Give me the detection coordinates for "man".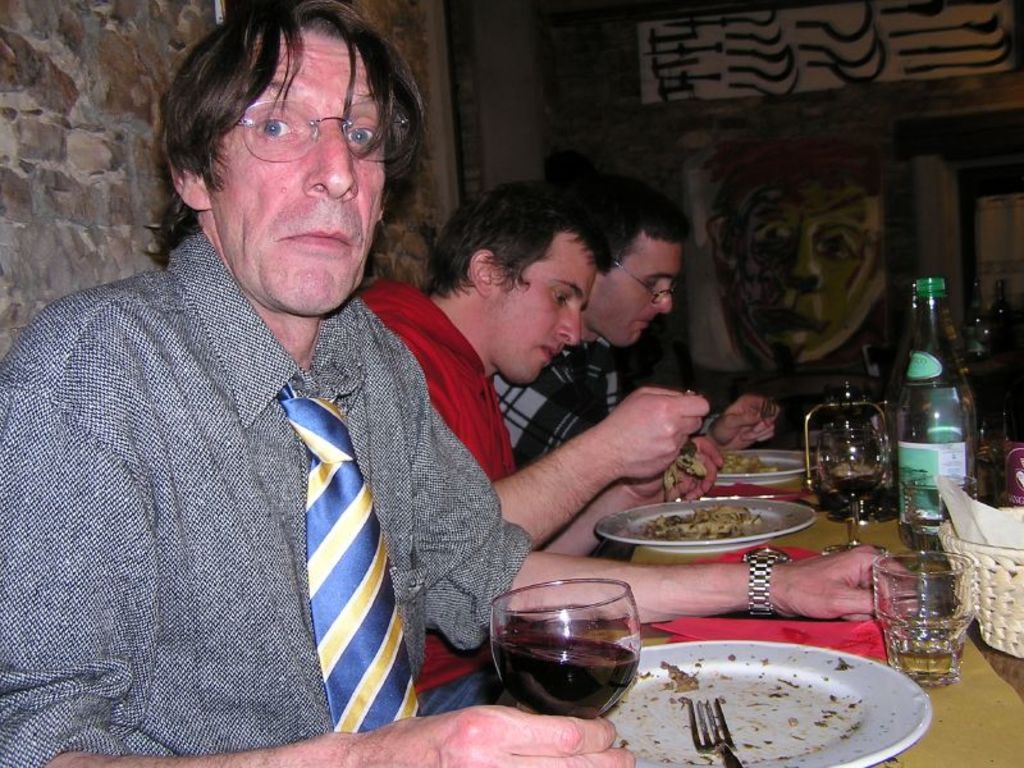
493:197:782:457.
